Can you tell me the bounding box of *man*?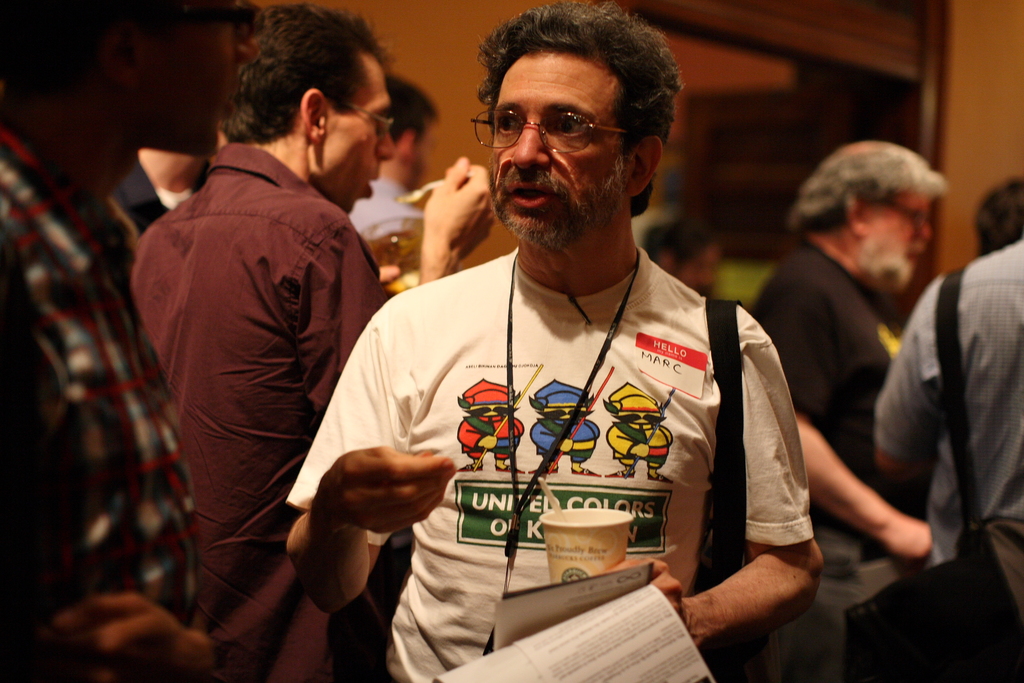
x1=134, y1=3, x2=499, y2=682.
